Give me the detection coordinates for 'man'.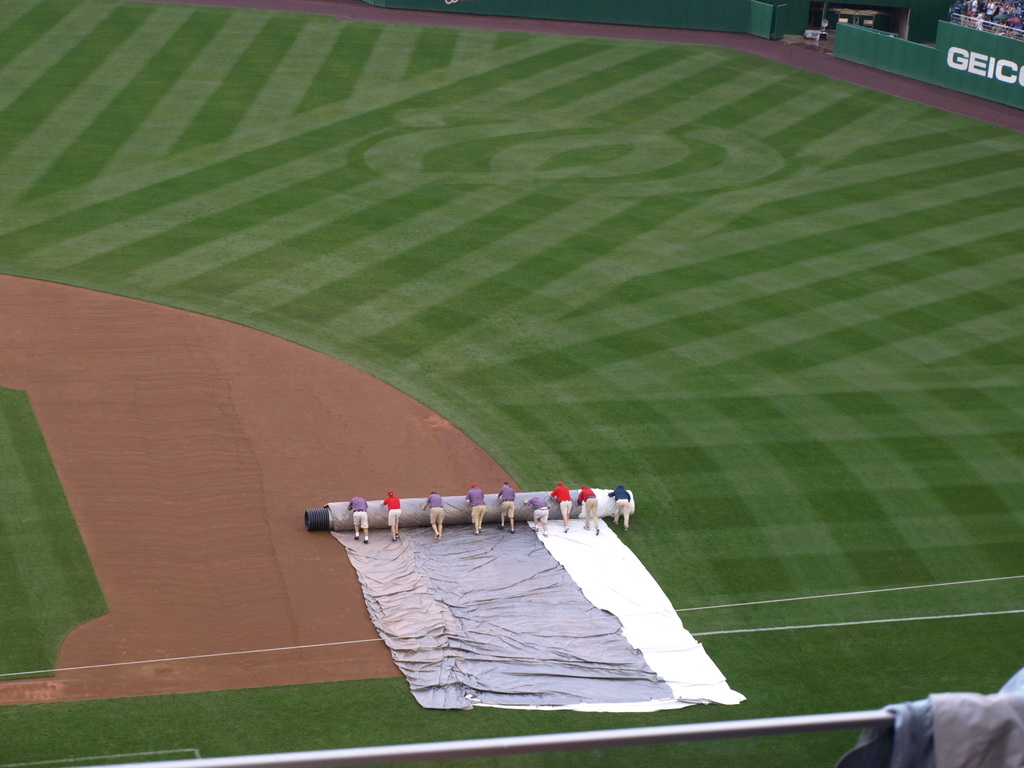
crop(347, 498, 369, 543).
